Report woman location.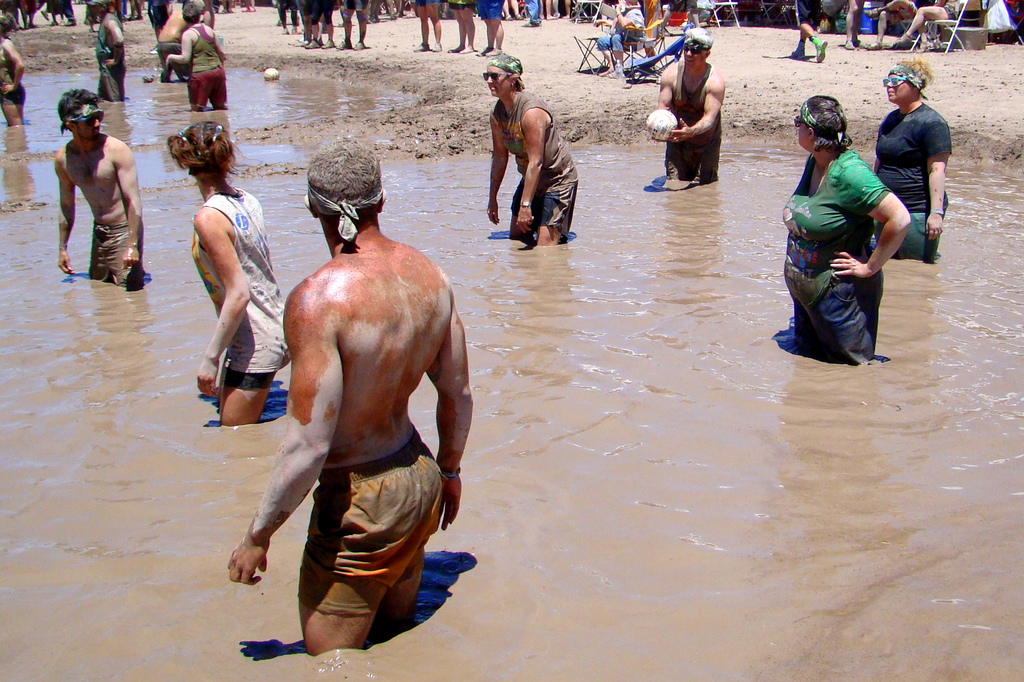
Report: [x1=0, y1=14, x2=28, y2=126].
